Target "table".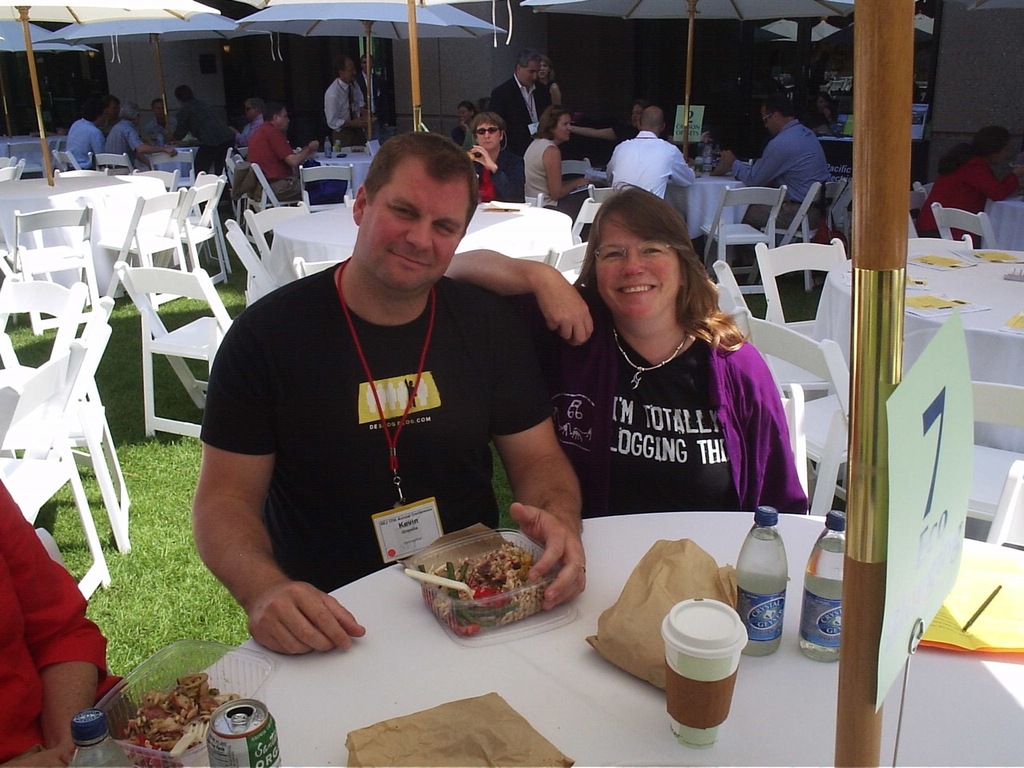
Target region: pyautogui.locateOnScreen(0, 138, 65, 174).
